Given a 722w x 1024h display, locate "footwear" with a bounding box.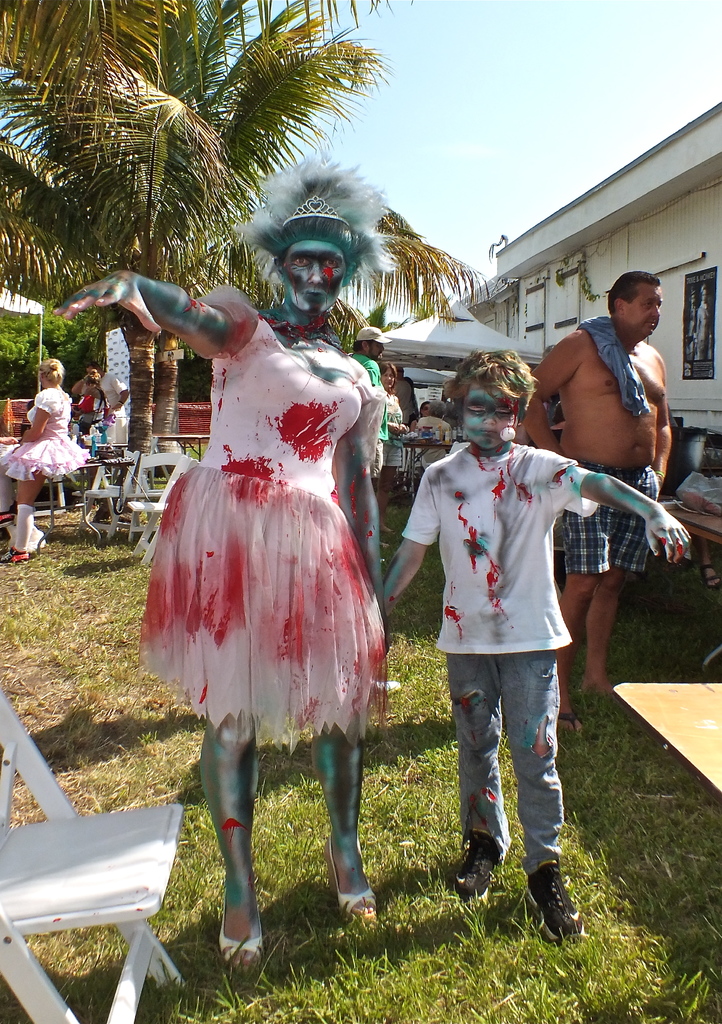
Located: box(451, 830, 502, 900).
